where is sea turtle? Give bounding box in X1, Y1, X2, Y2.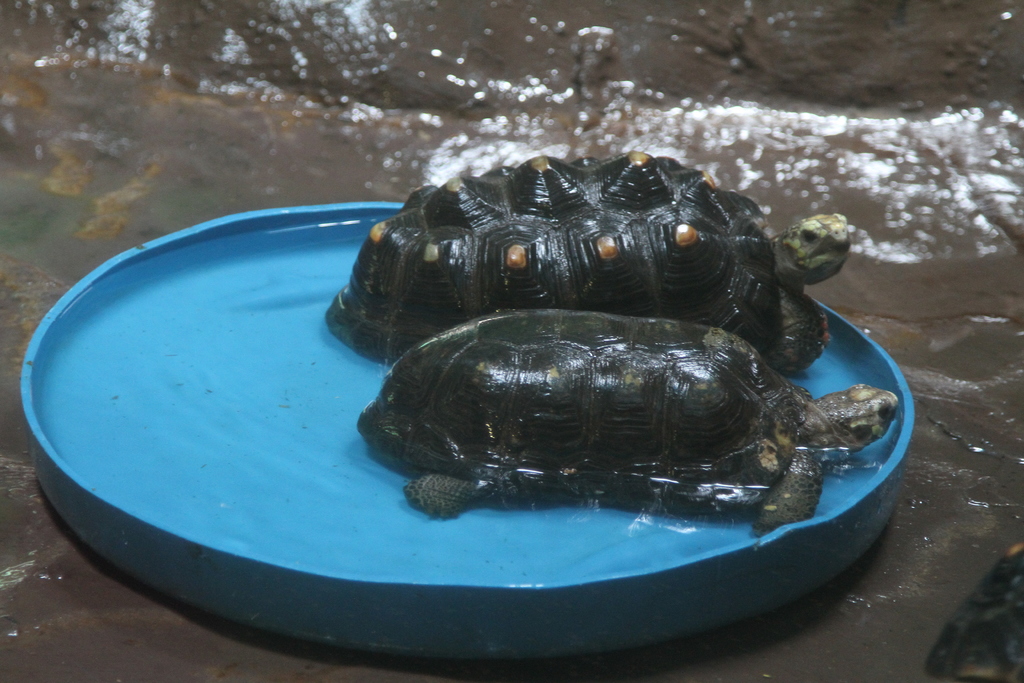
355, 299, 902, 543.
